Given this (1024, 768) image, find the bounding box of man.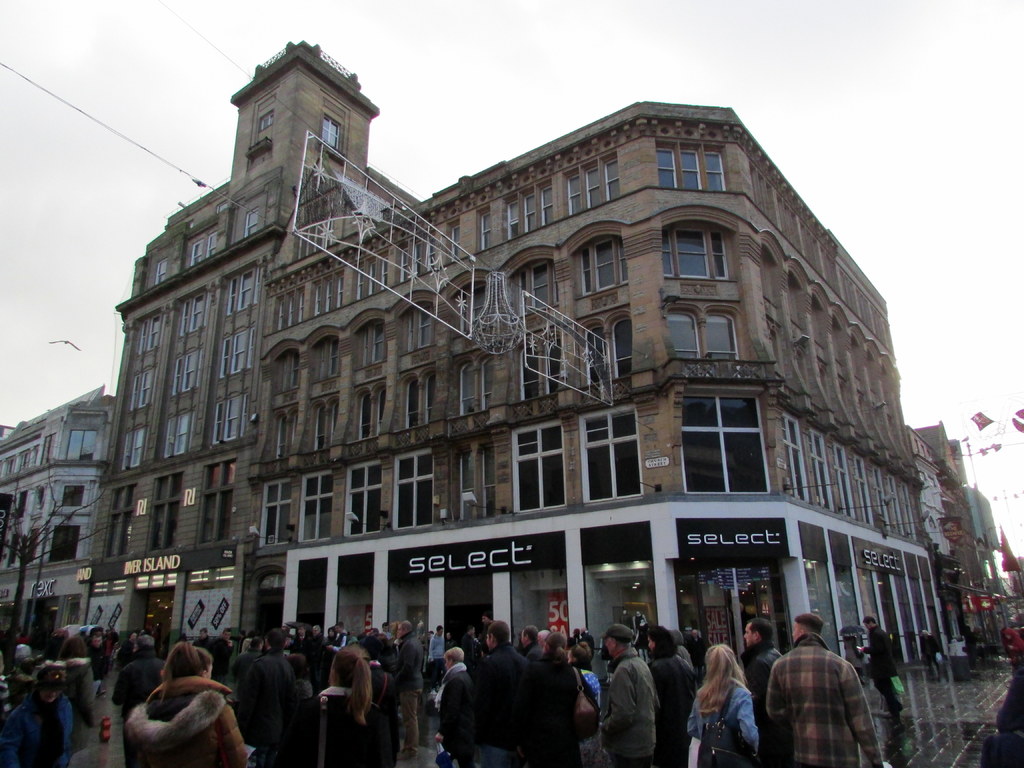
{"left": 392, "top": 616, "right": 427, "bottom": 759}.
